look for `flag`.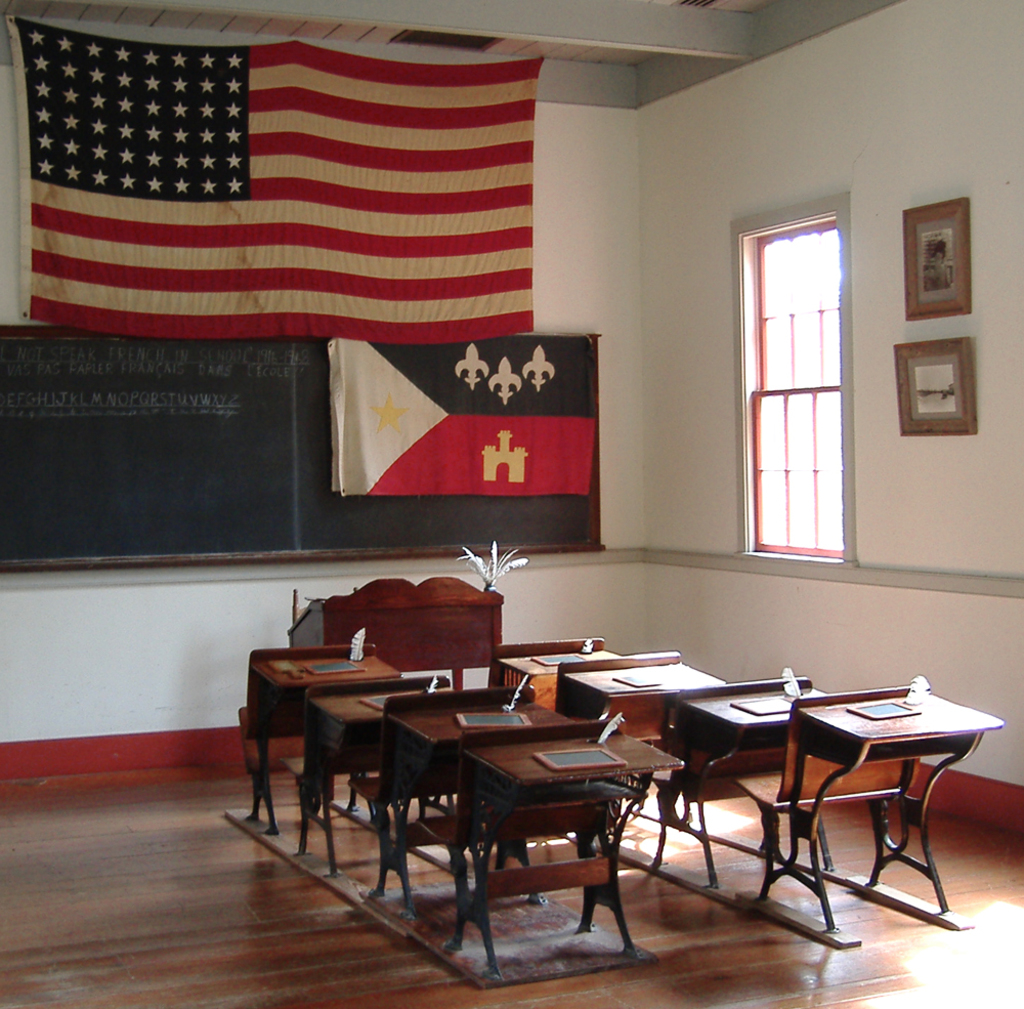
Found: x1=20 y1=19 x2=574 y2=363.
